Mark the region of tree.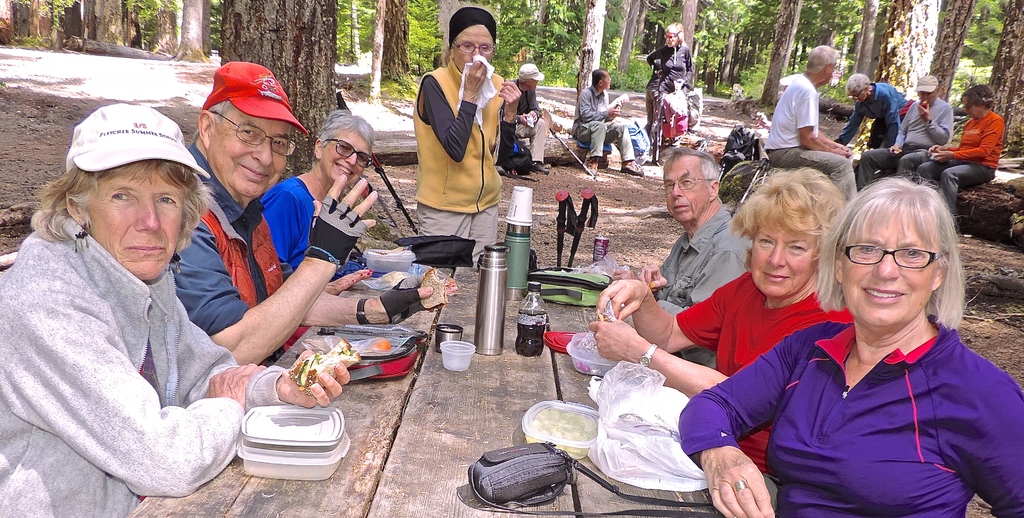
Region: 409, 0, 439, 79.
